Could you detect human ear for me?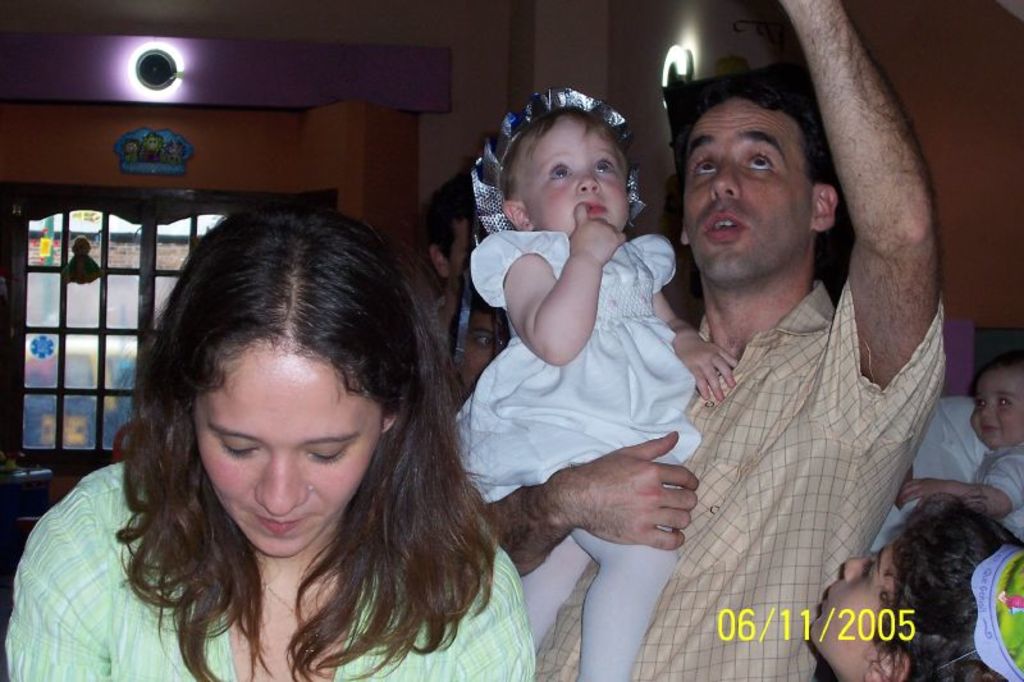
Detection result: 503,198,532,233.
